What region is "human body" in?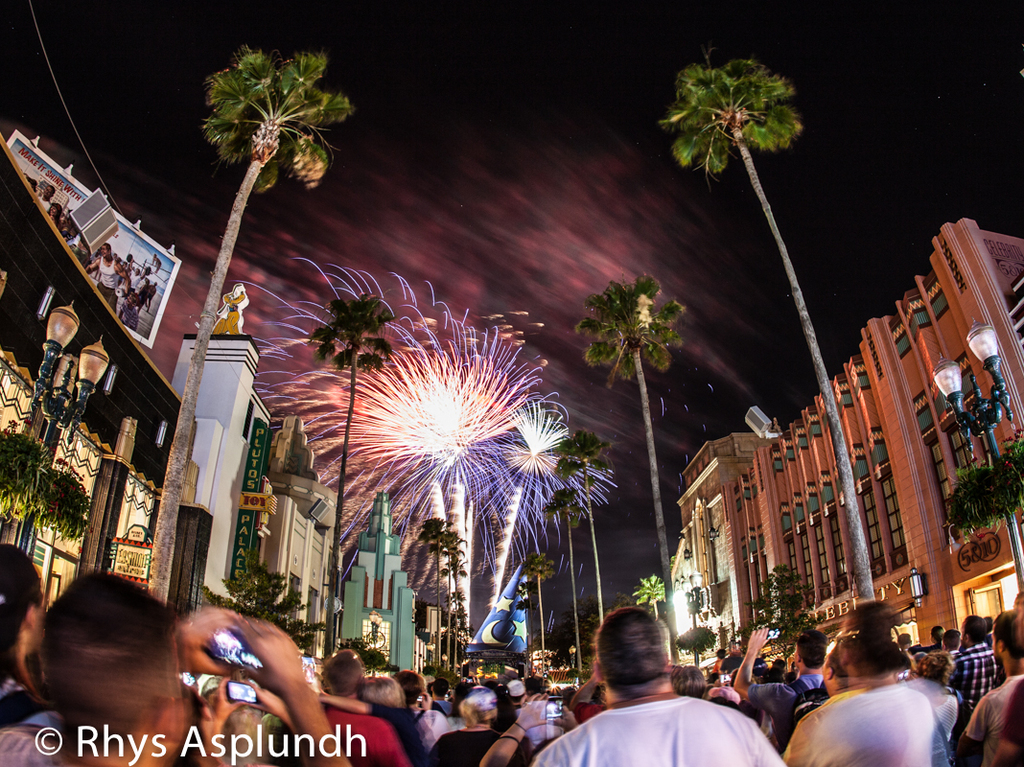
[x1=925, y1=616, x2=941, y2=651].
